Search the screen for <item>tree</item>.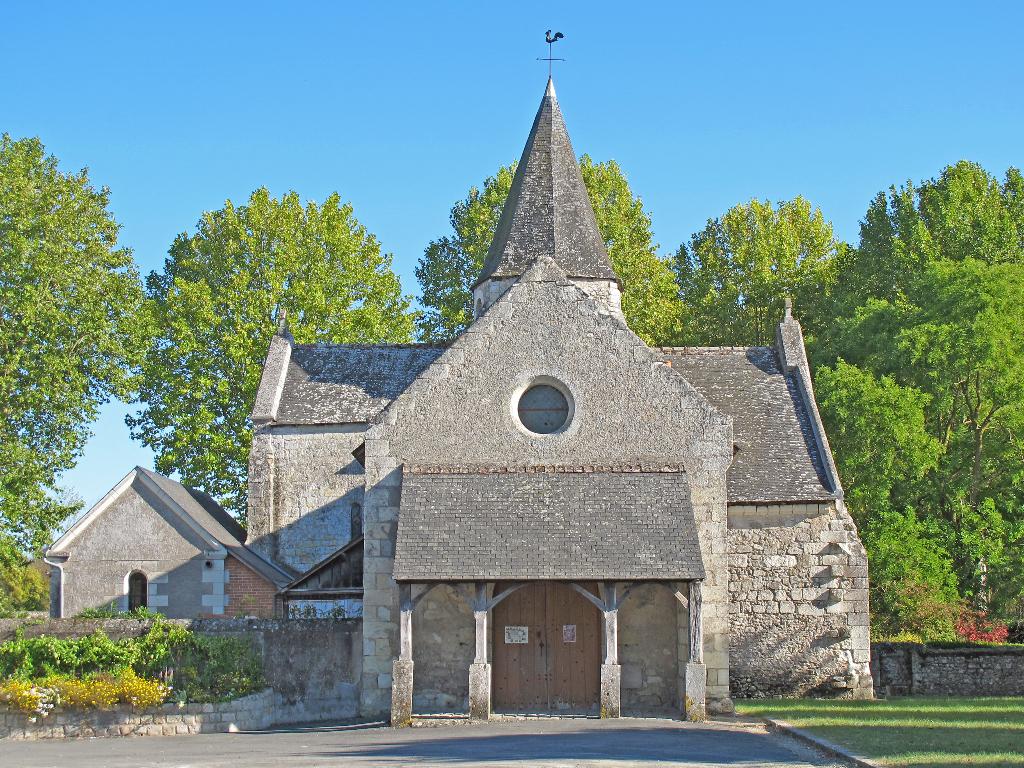
Found at left=120, top=185, right=424, bottom=541.
